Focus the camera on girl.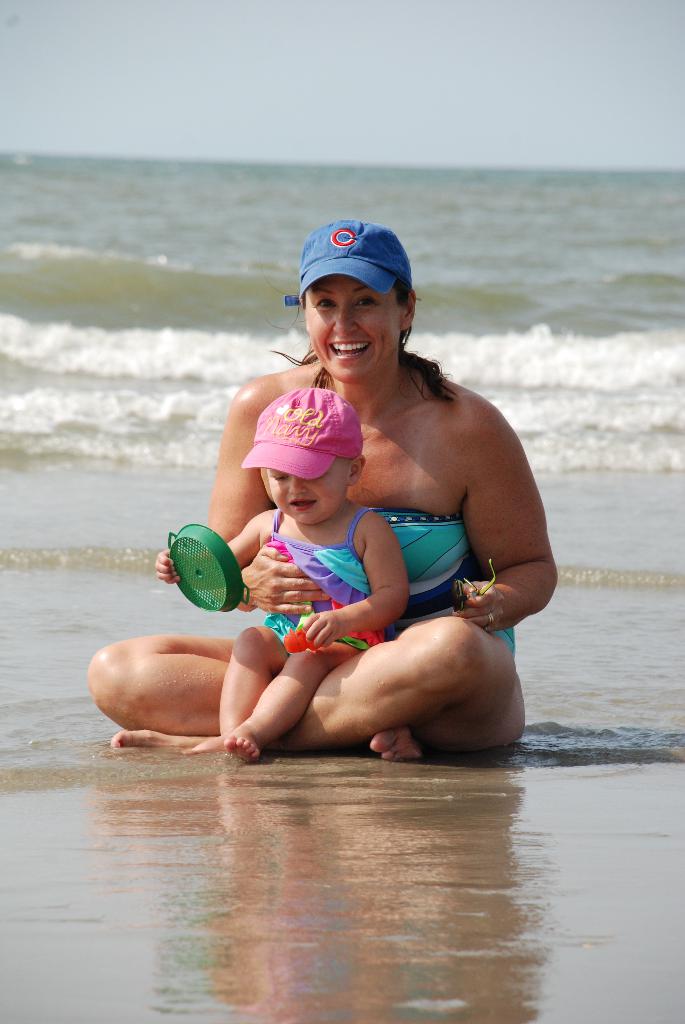
Focus region: box=[153, 386, 413, 767].
